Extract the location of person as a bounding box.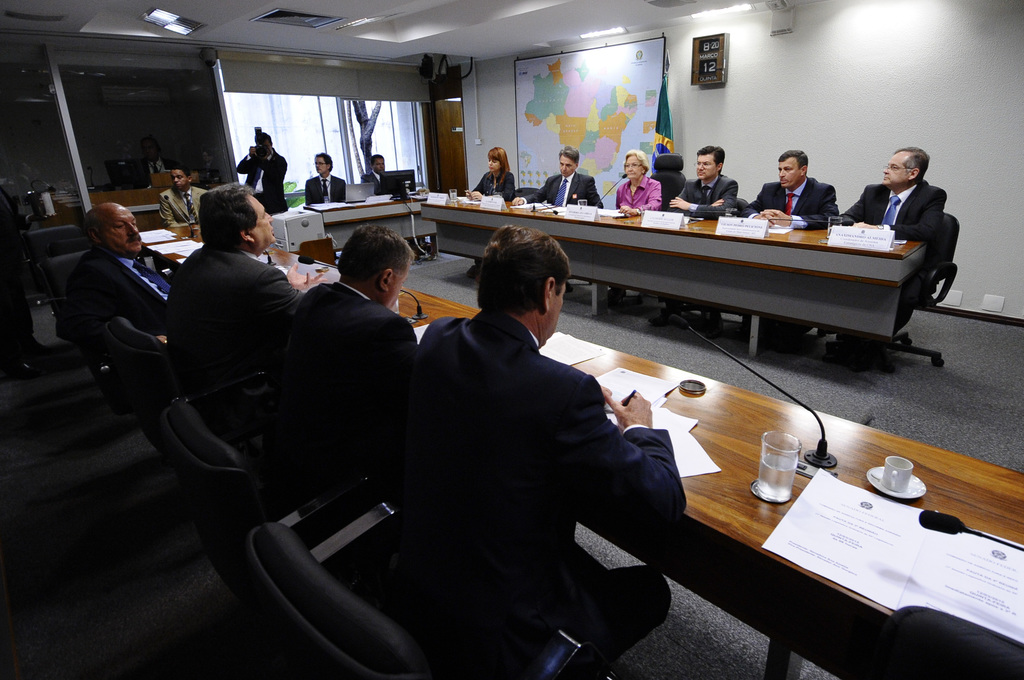
(664,143,739,332).
